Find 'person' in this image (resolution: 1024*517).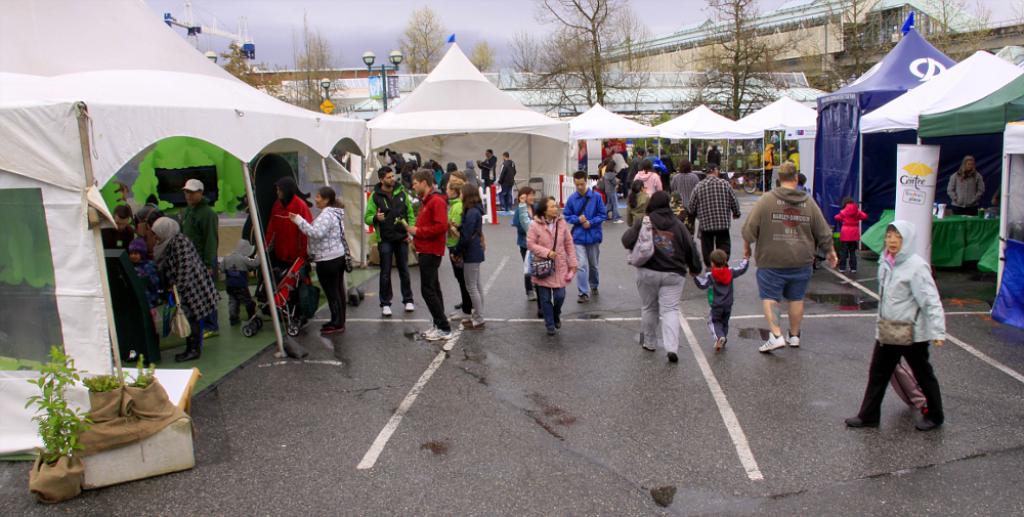
267,176,307,313.
